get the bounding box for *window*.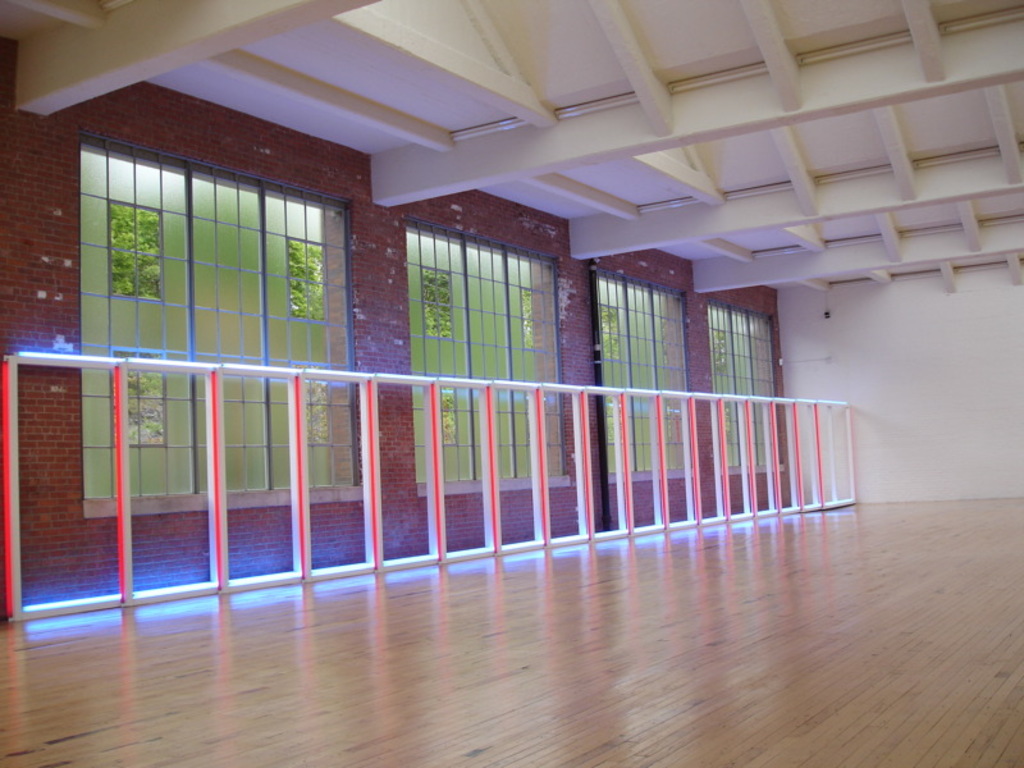
Rect(61, 87, 356, 518).
